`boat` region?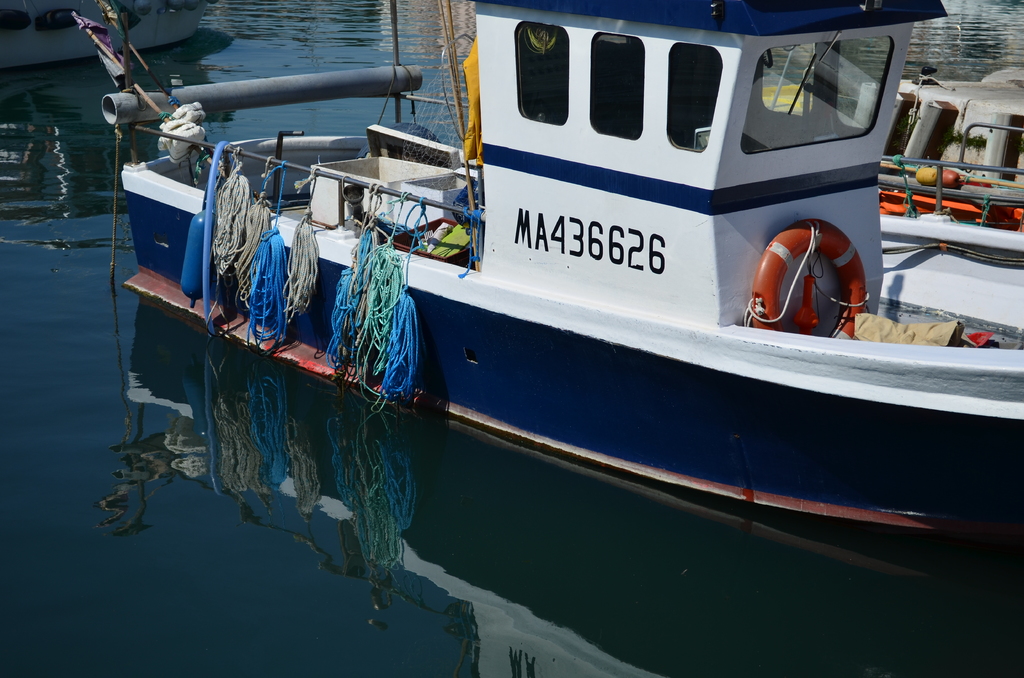
(x1=0, y1=0, x2=217, y2=70)
